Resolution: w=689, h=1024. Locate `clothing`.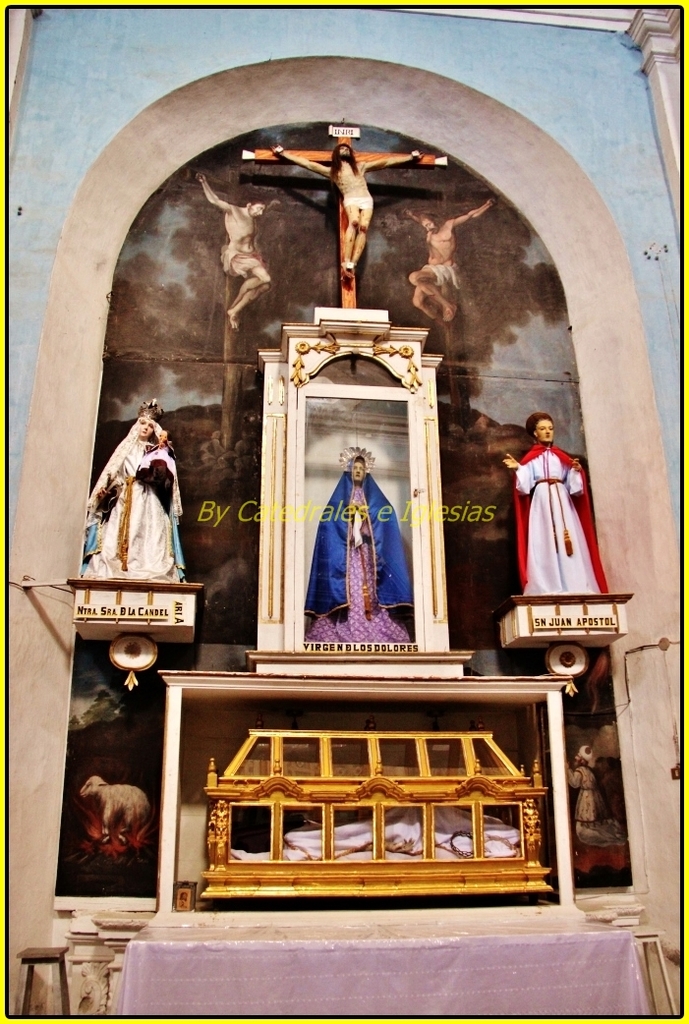
[x1=343, y1=192, x2=372, y2=223].
